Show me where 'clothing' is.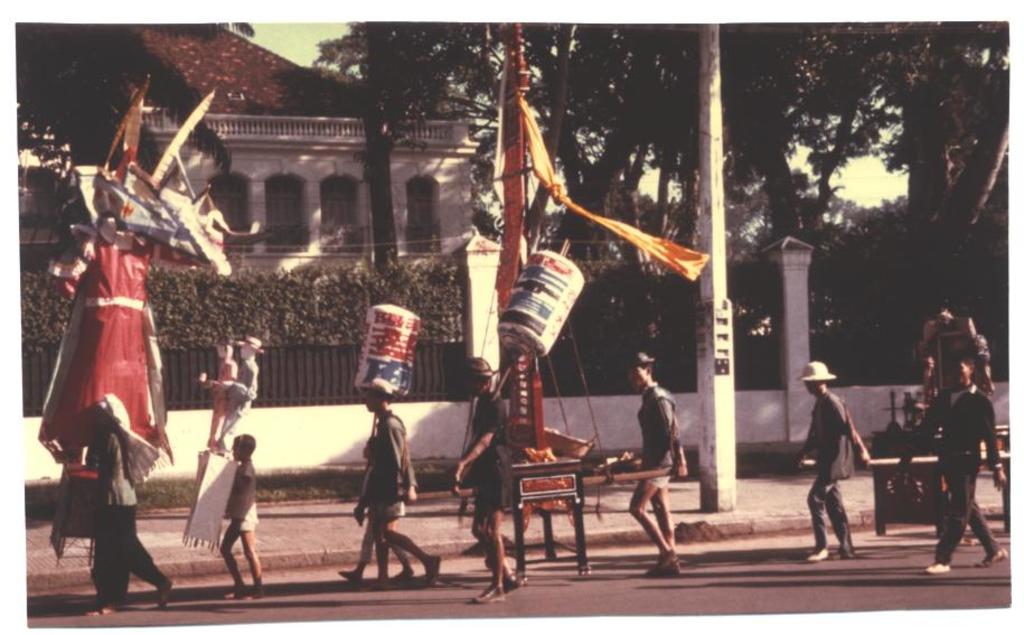
'clothing' is at [x1=364, y1=404, x2=412, y2=525].
